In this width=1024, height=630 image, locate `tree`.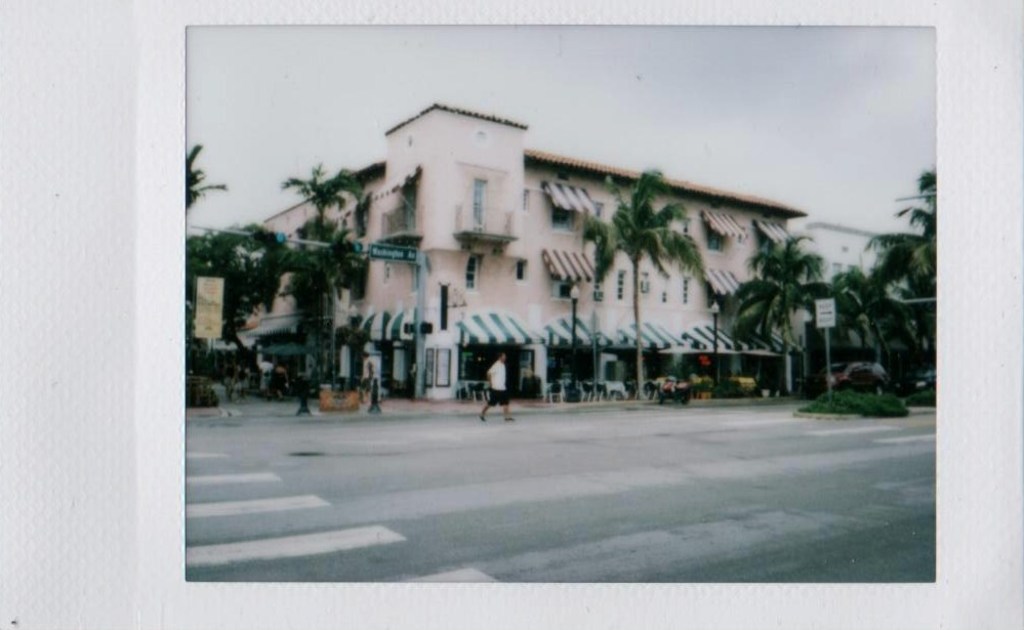
Bounding box: 178:228:261:389.
